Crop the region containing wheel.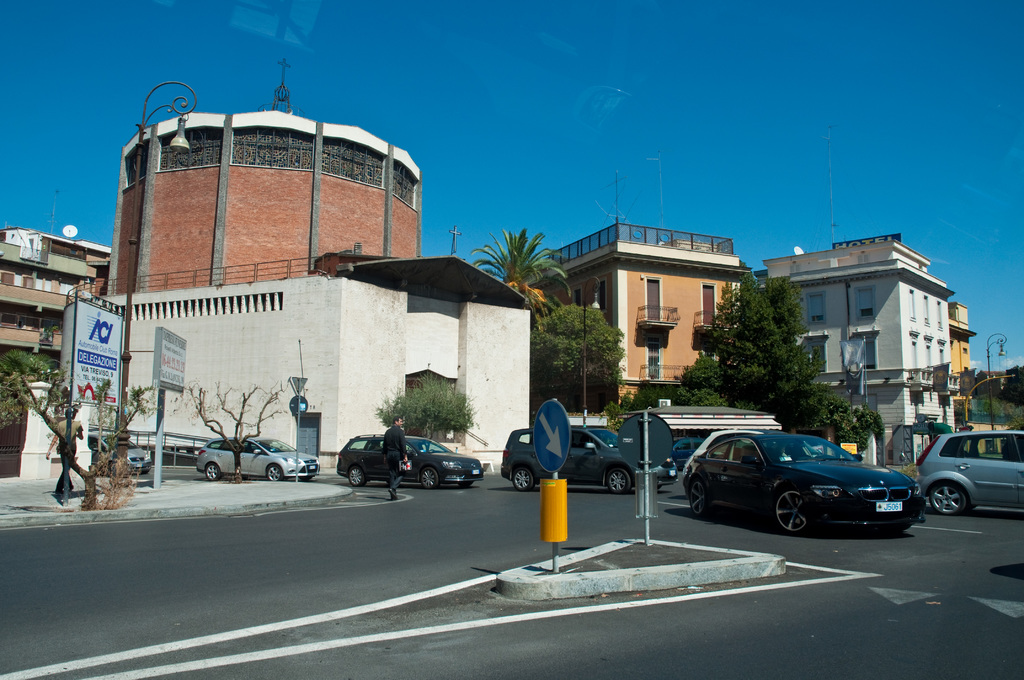
Crop region: crop(925, 478, 973, 516).
